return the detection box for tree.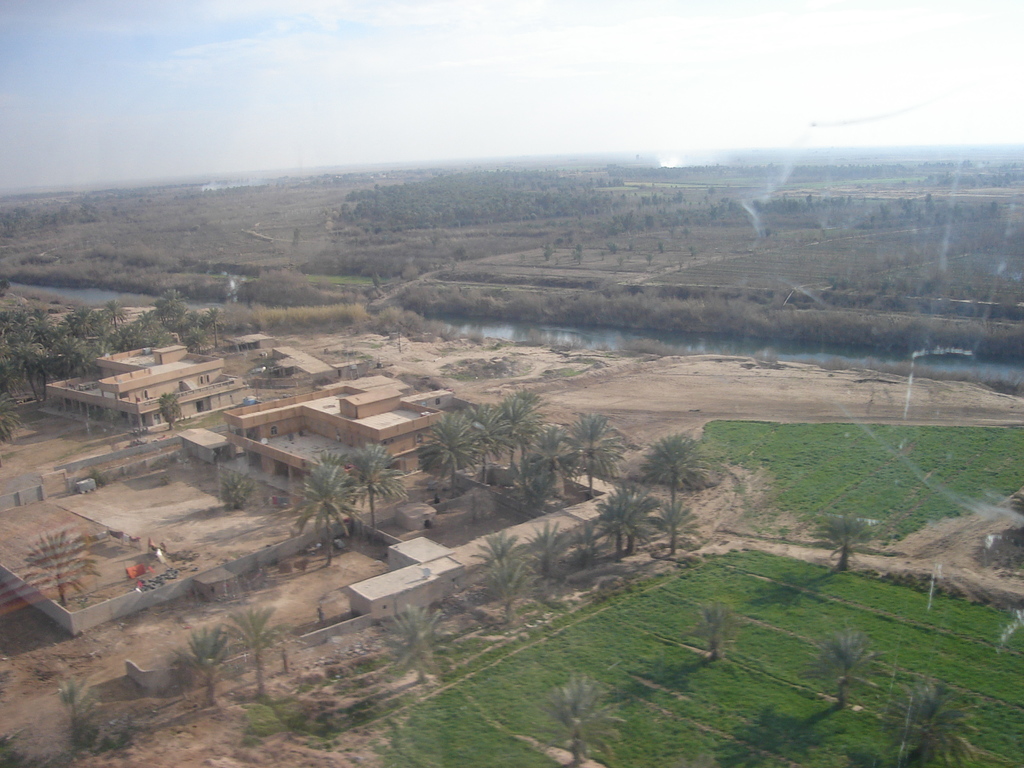
880 673 979 767.
